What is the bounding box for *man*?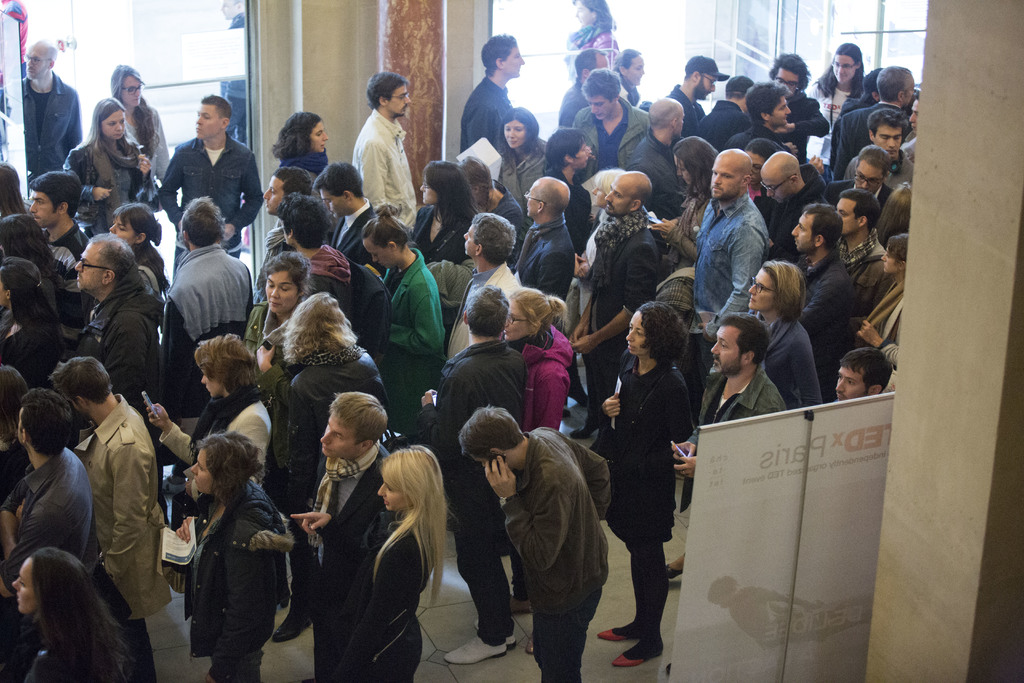
[0,0,31,115].
